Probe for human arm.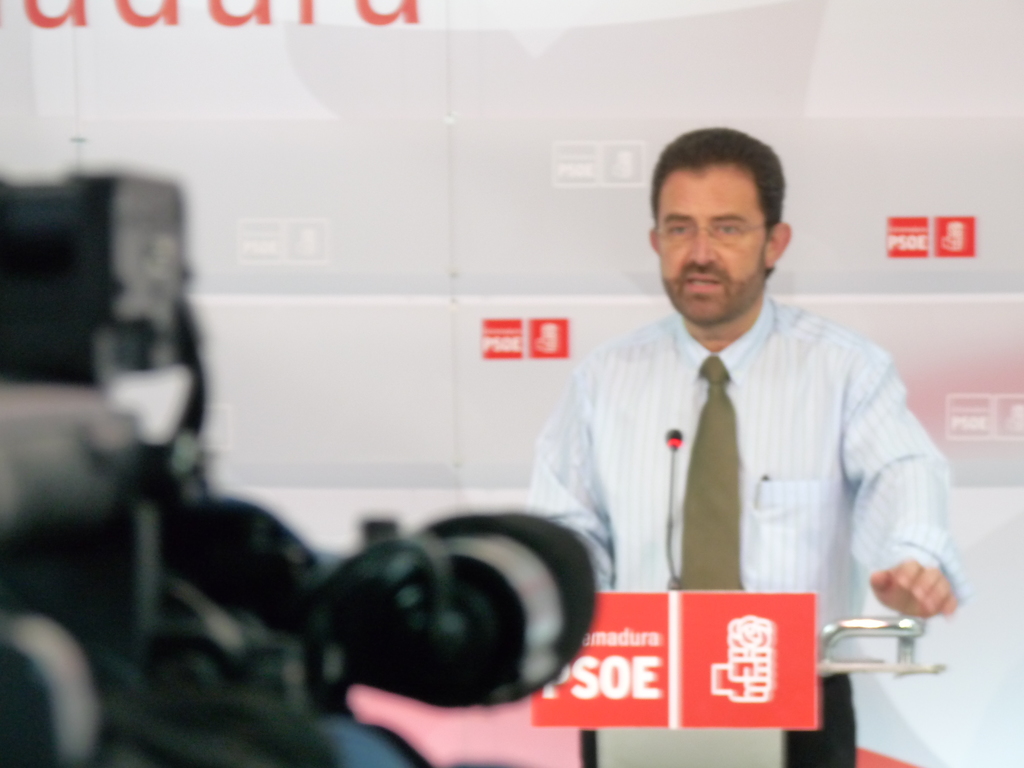
Probe result: Rect(863, 557, 960, 620).
